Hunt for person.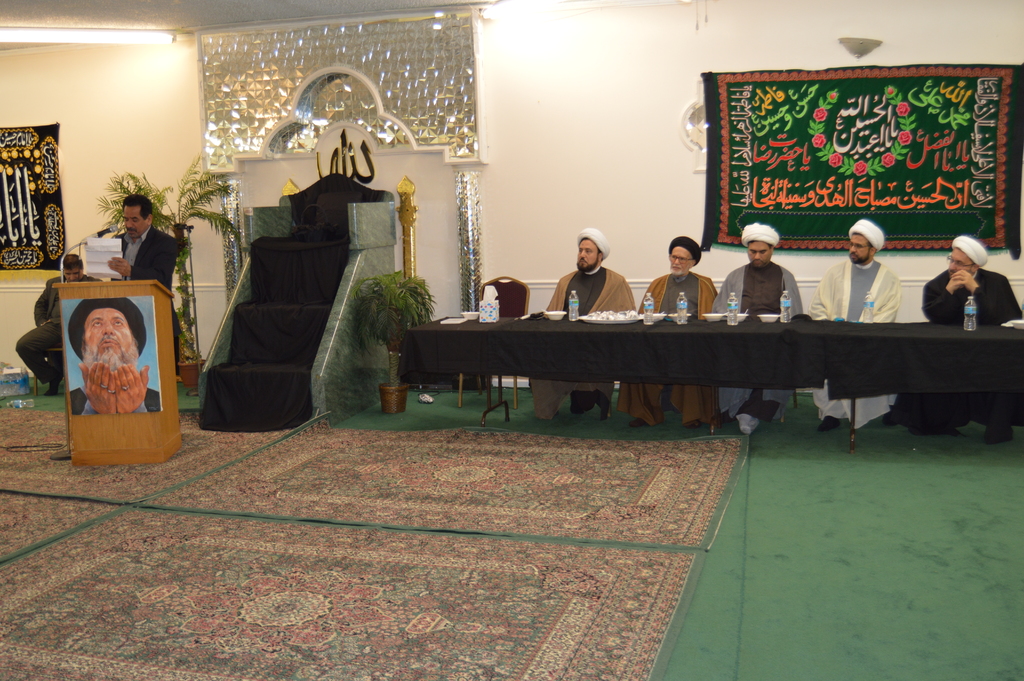
Hunted down at [16, 247, 102, 393].
